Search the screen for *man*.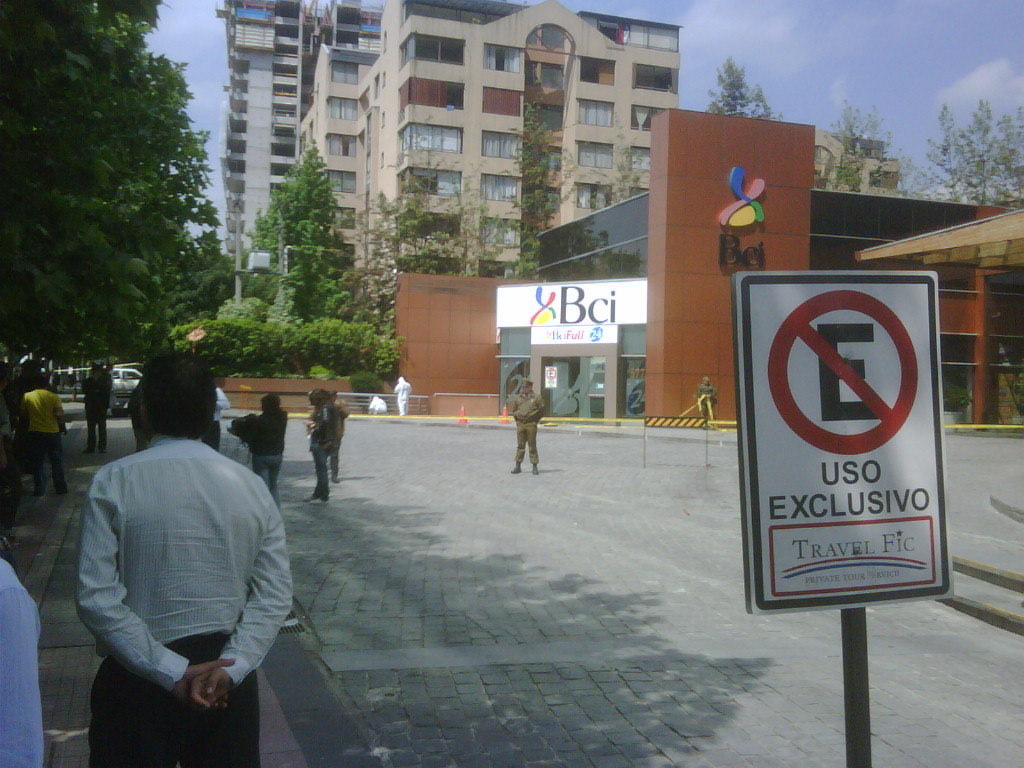
Found at x1=207 y1=383 x2=223 y2=457.
